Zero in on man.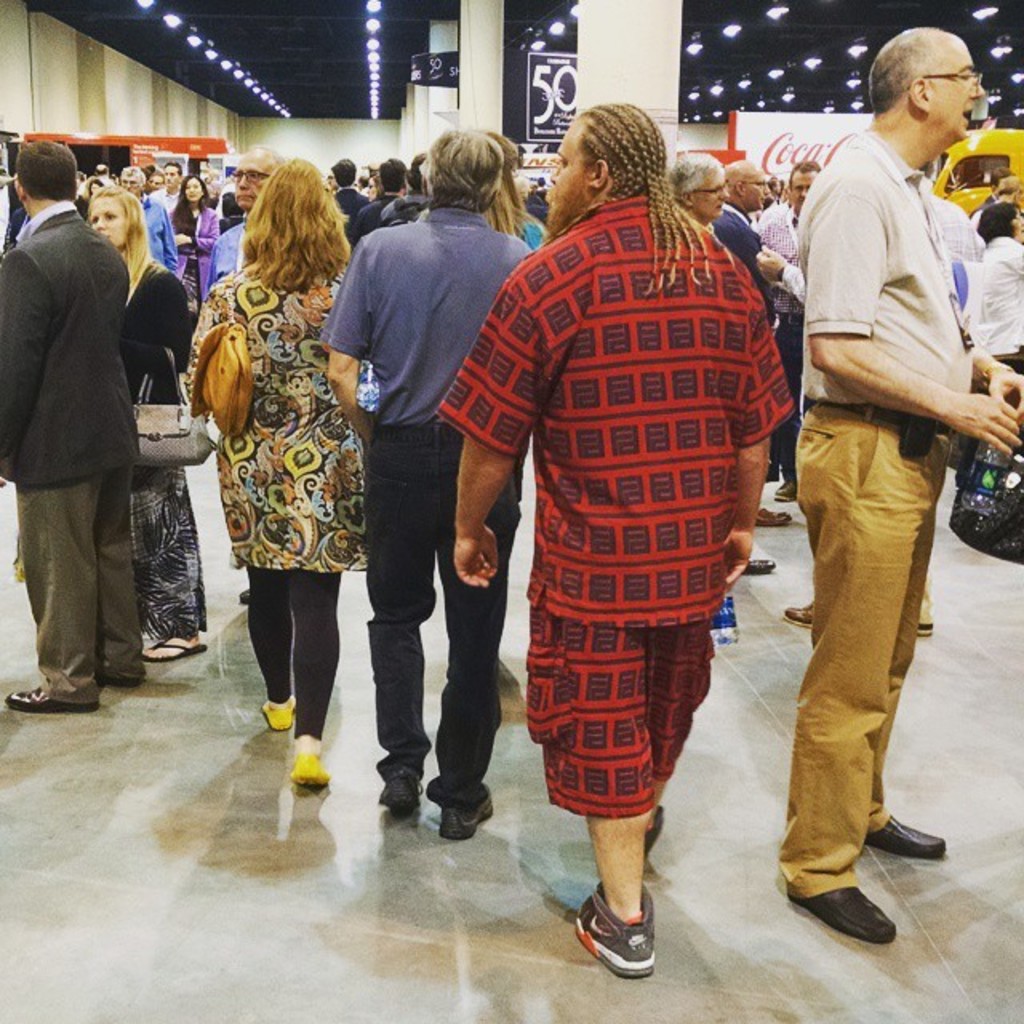
Zeroed in: bbox(208, 149, 290, 600).
